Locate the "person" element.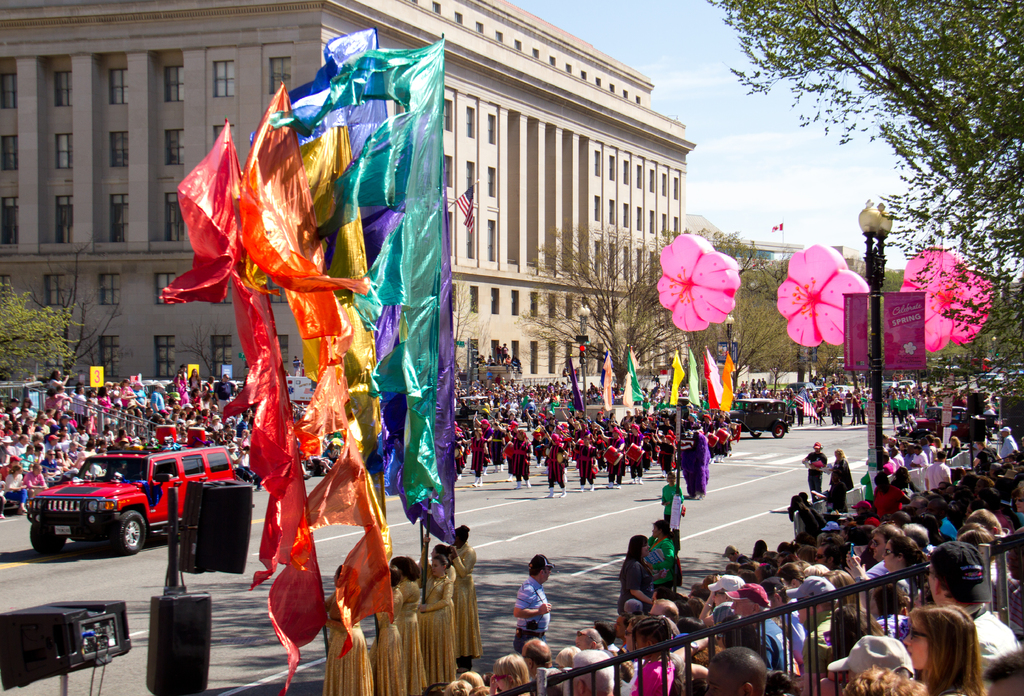
Element bbox: bbox=(45, 451, 60, 469).
